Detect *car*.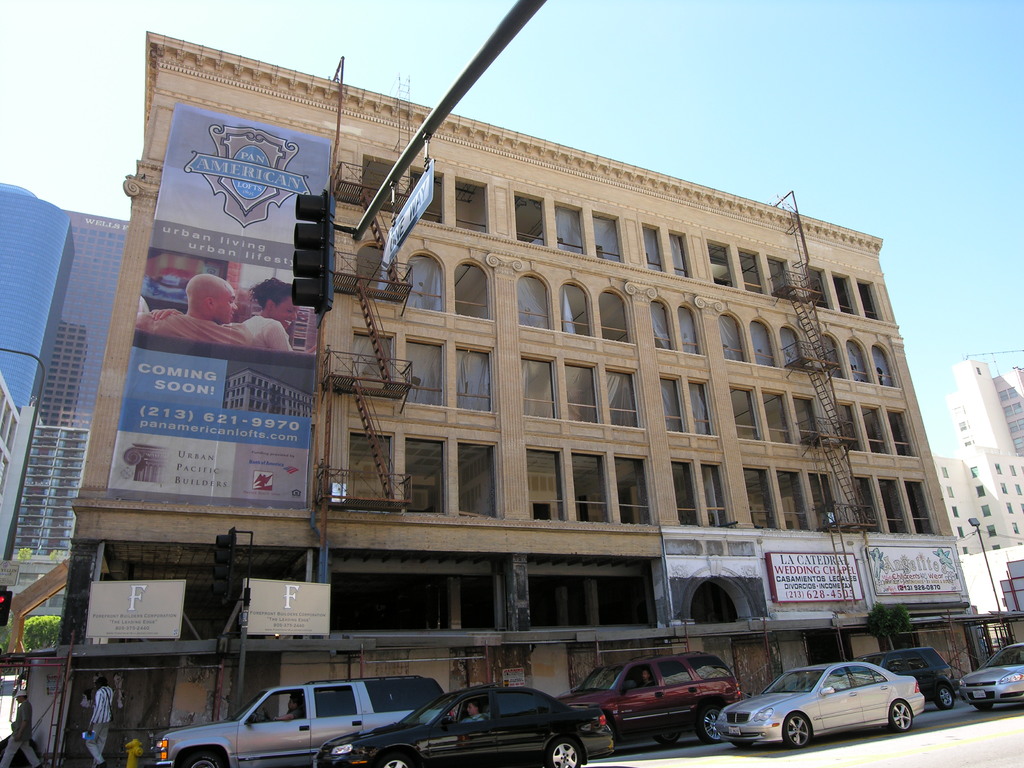
Detected at pyautogui.locateOnScreen(701, 655, 928, 753).
